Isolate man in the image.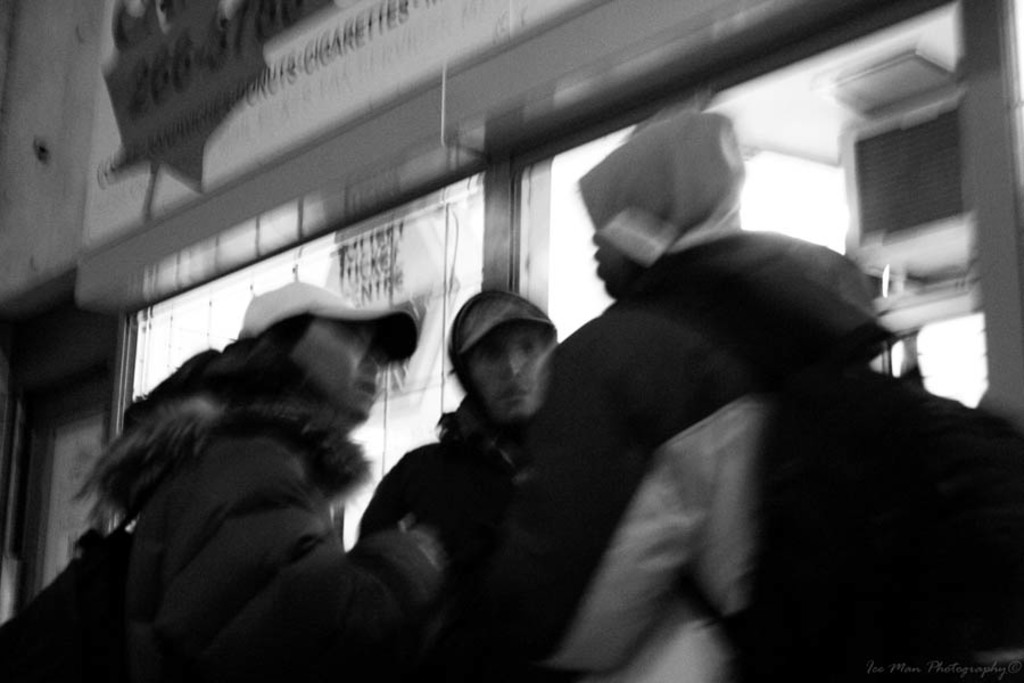
Isolated region: pyautogui.locateOnScreen(484, 107, 901, 682).
